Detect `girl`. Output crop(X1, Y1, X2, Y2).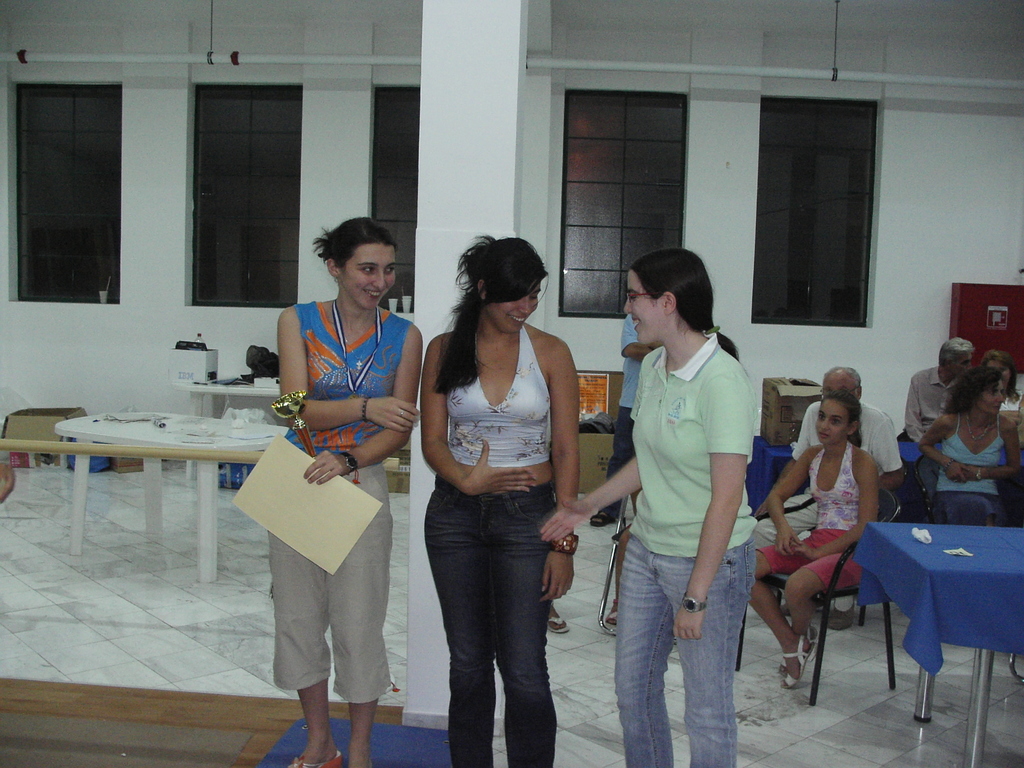
crop(752, 387, 878, 689).
